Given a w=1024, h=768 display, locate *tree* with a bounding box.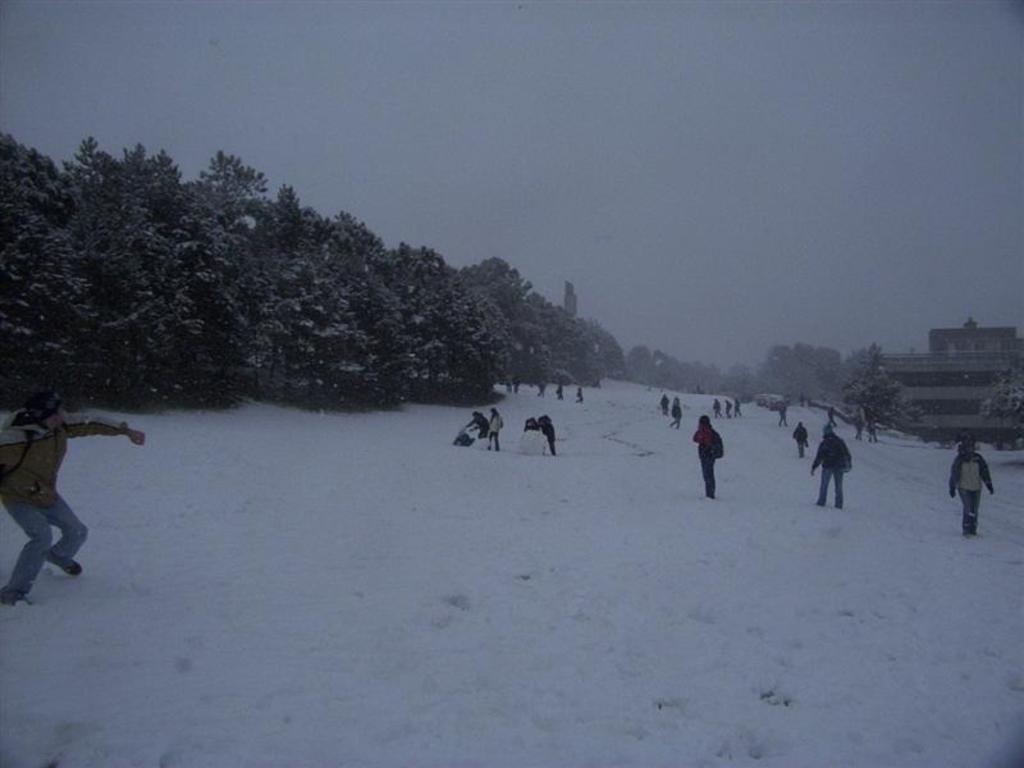
Located: 3/221/97/399.
